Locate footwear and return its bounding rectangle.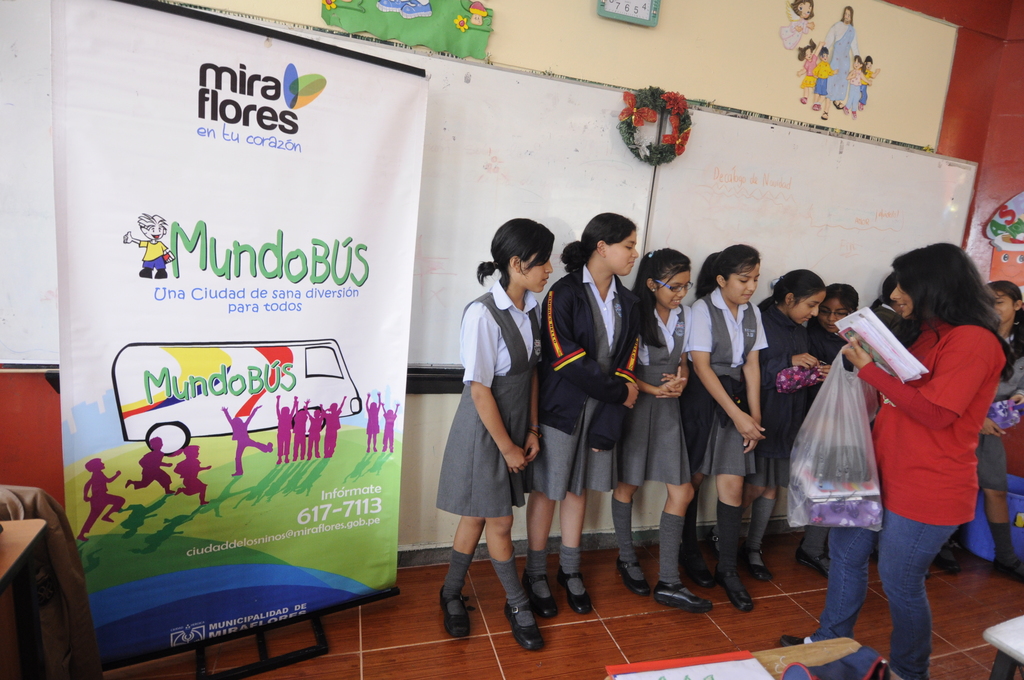
[x1=934, y1=540, x2=963, y2=571].
